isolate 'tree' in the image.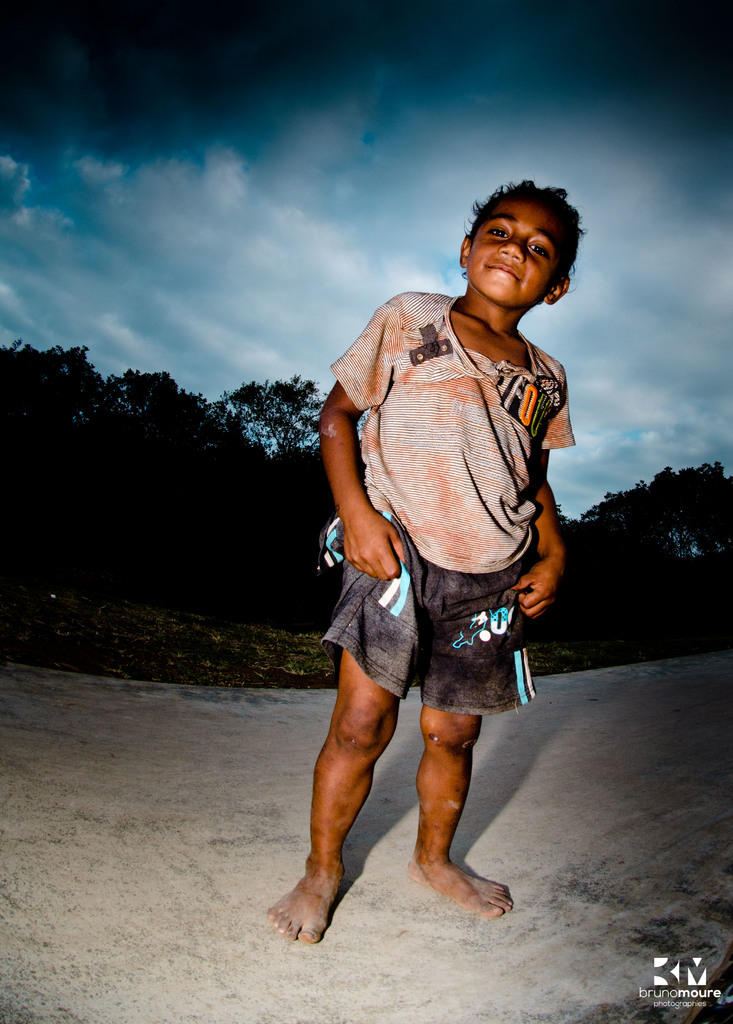
Isolated region: Rect(578, 456, 732, 564).
